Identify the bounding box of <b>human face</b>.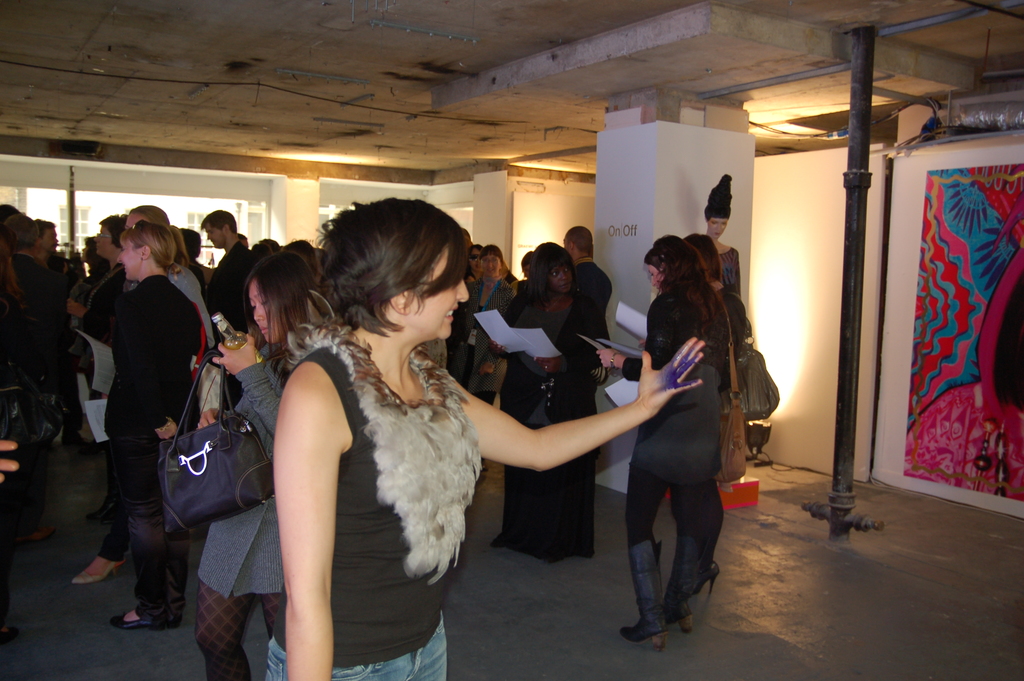
<region>549, 262, 573, 291</region>.
